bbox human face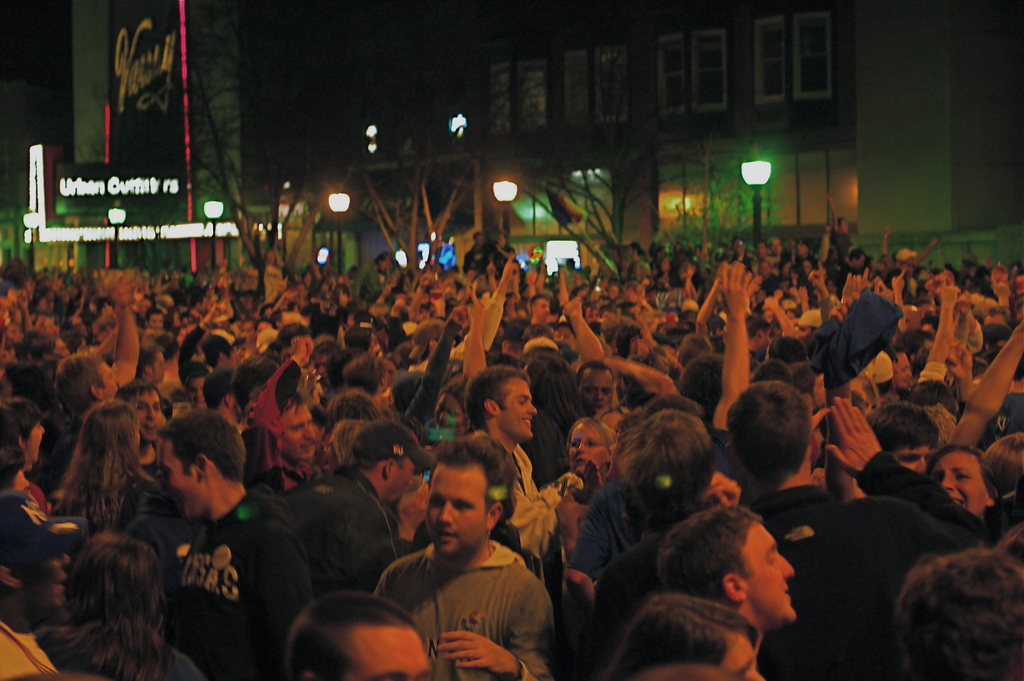
bbox=[889, 444, 929, 476]
